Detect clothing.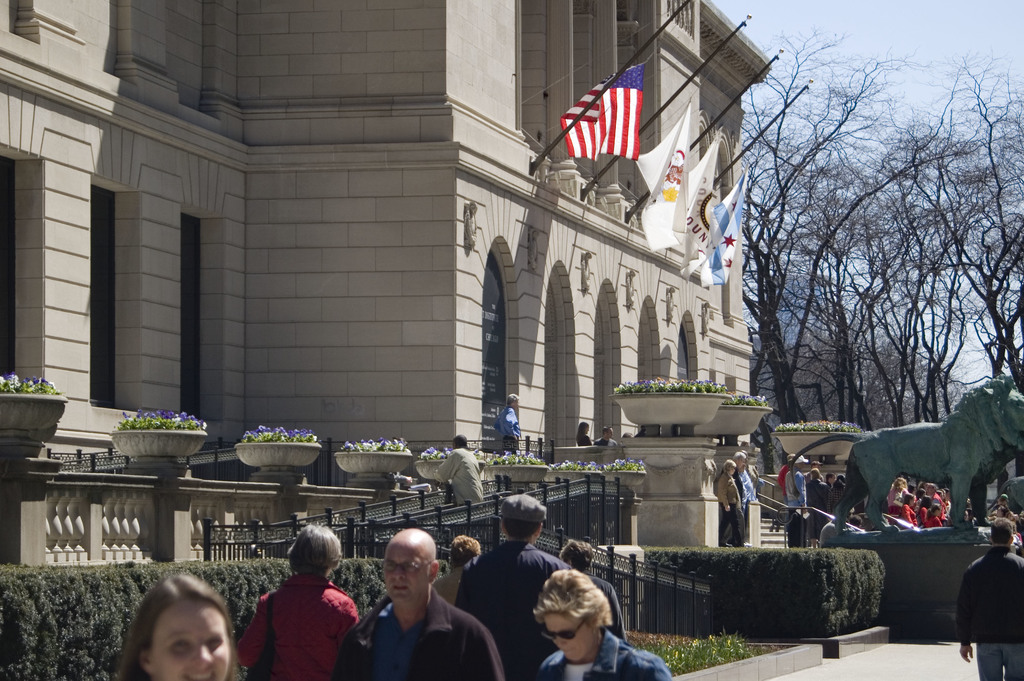
Detected at x1=456 y1=543 x2=572 y2=680.
